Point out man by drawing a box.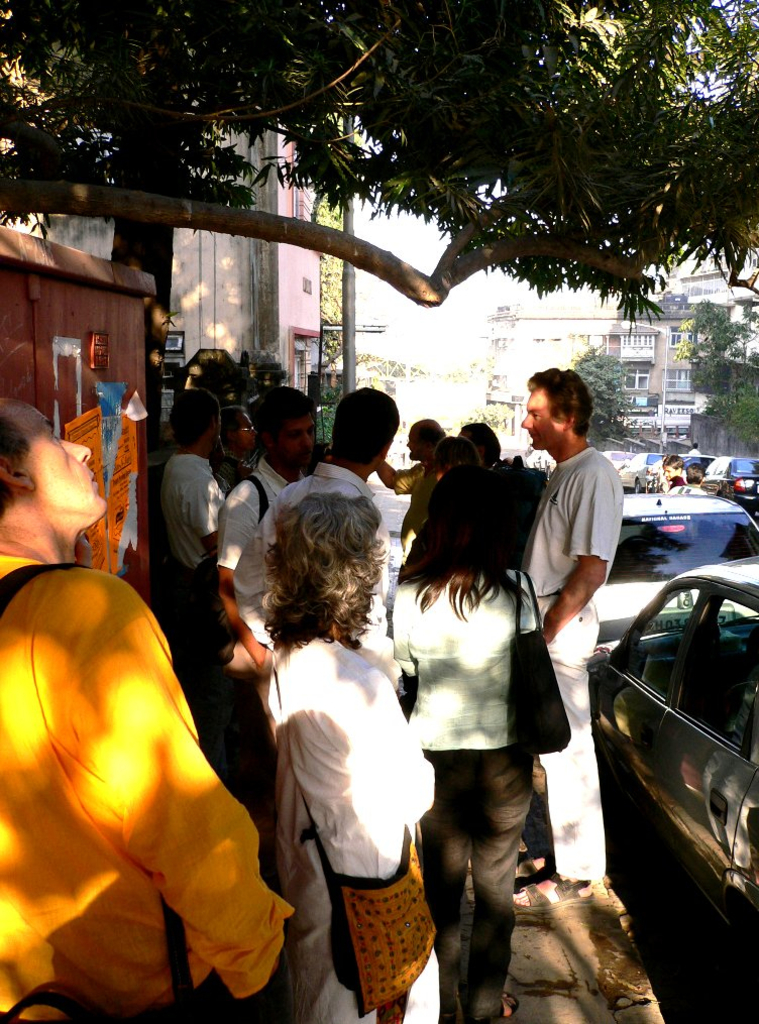
bbox(255, 386, 401, 700).
